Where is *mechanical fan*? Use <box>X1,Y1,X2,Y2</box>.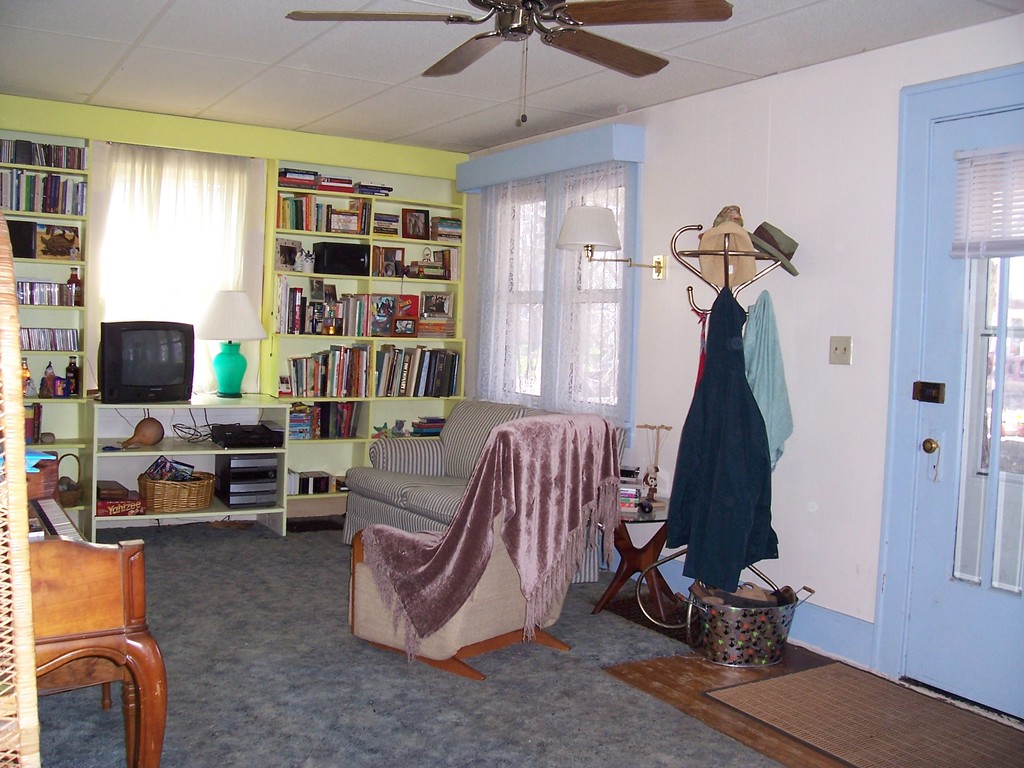
<box>284,0,735,125</box>.
